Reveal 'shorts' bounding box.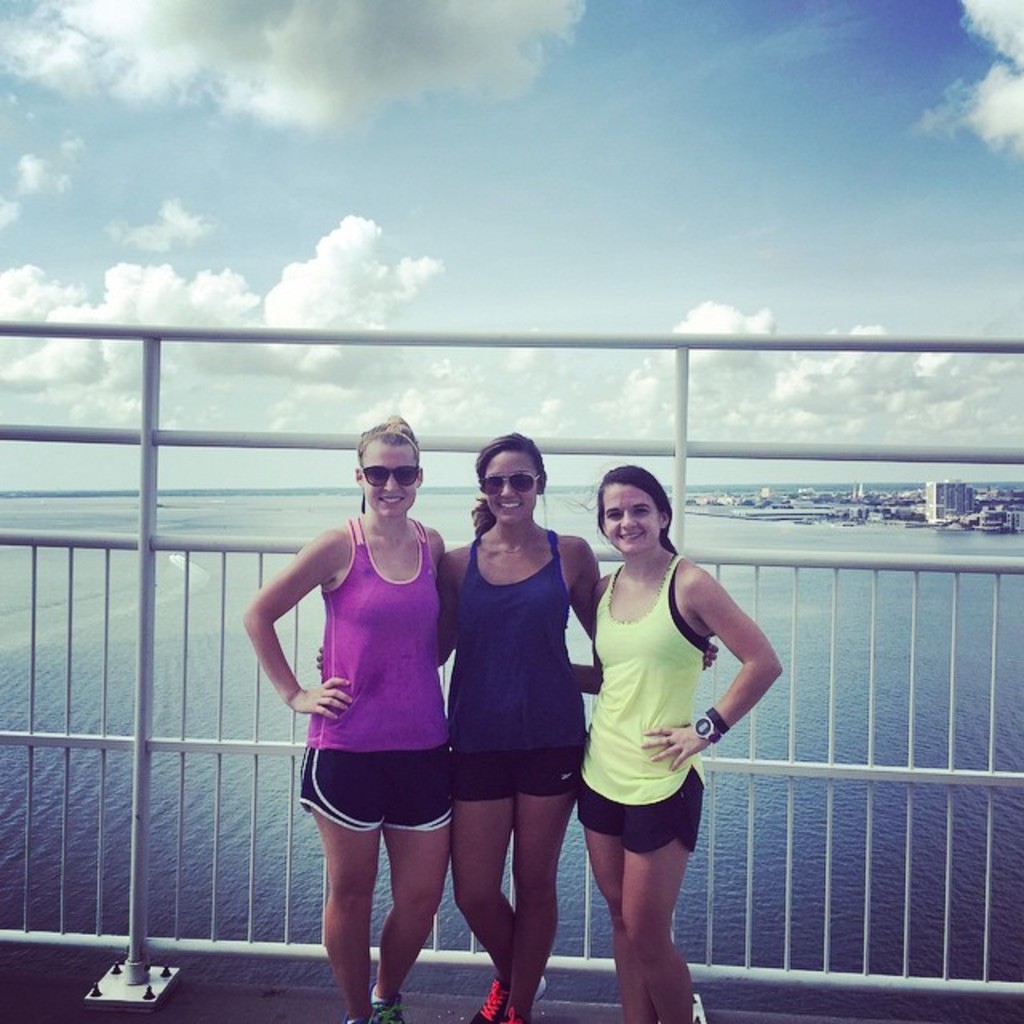
Revealed: {"x1": 589, "y1": 779, "x2": 739, "y2": 861}.
